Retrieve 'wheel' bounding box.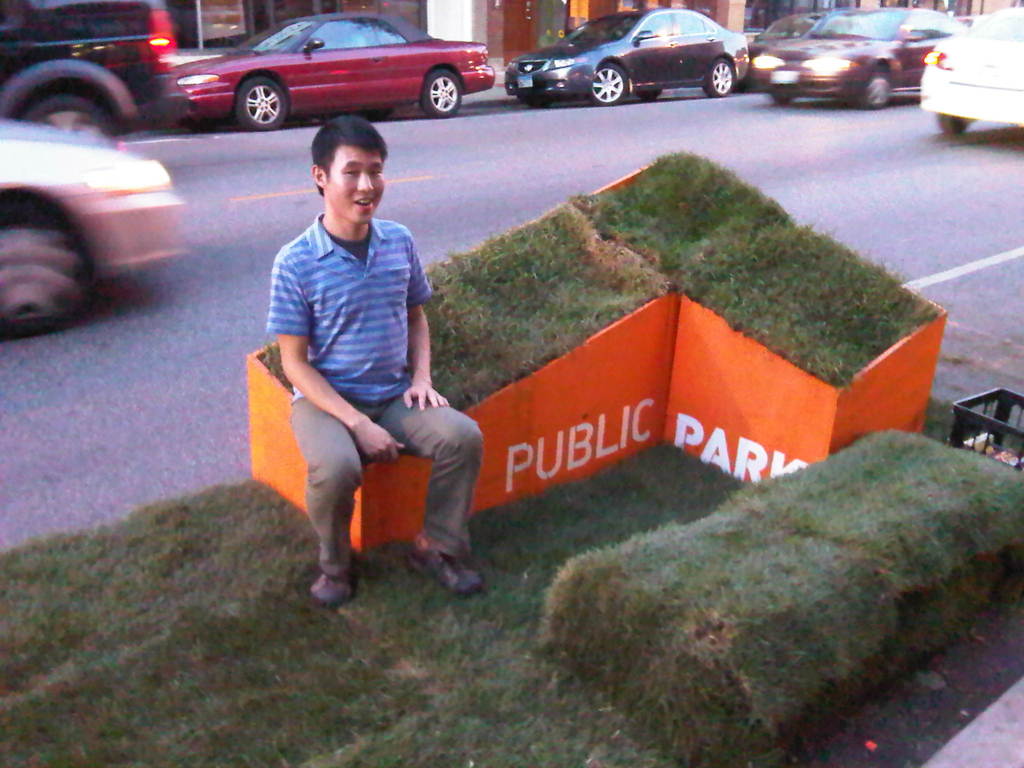
Bounding box: 866,69,895,104.
